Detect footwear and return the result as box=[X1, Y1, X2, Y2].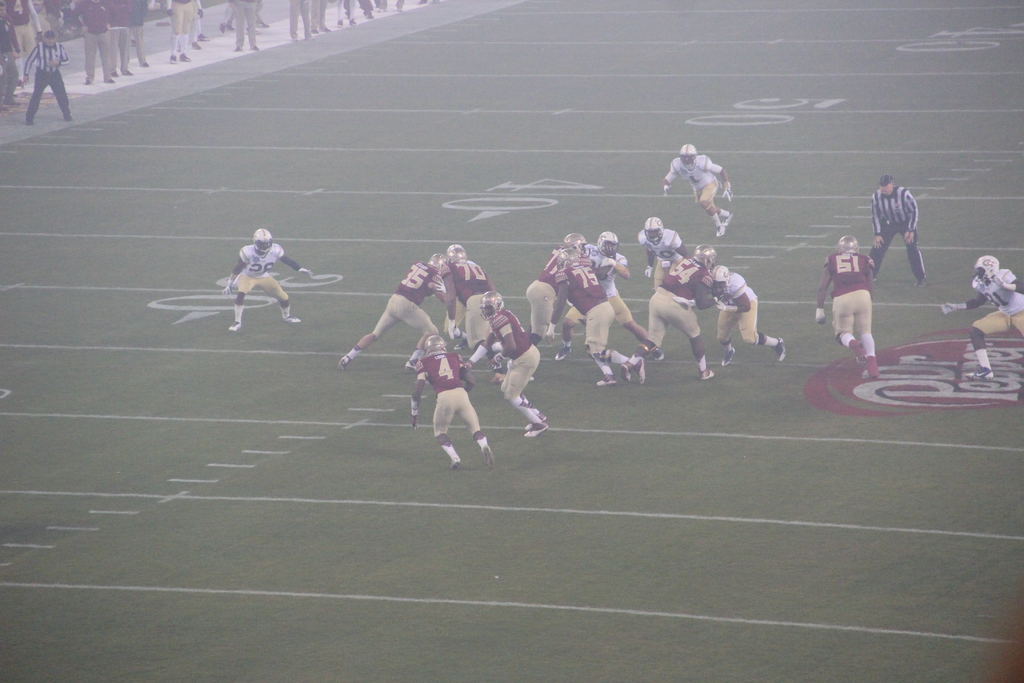
box=[966, 366, 991, 379].
